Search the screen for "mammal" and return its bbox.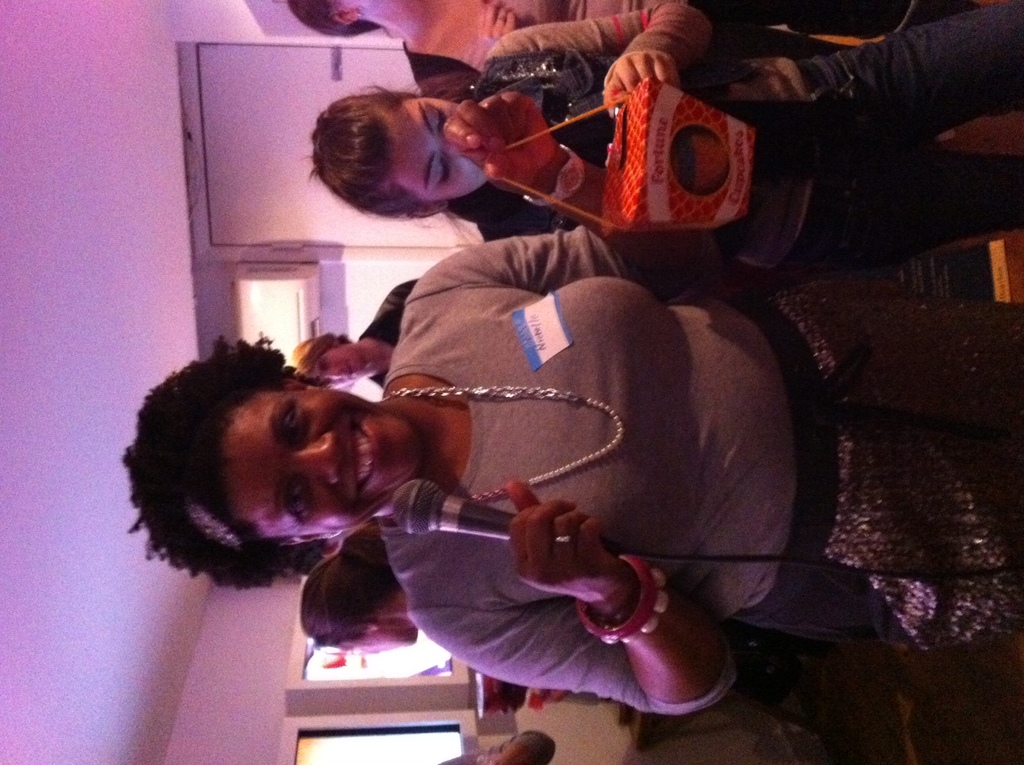
Found: 296,279,420,397.
